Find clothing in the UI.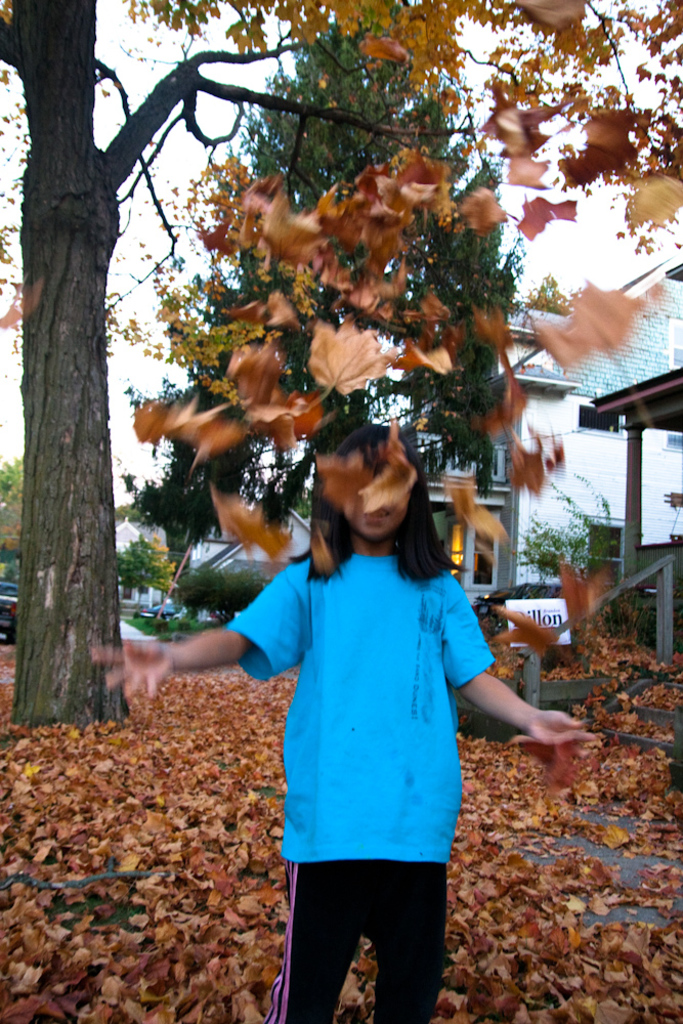
UI element at rect(241, 556, 482, 934).
